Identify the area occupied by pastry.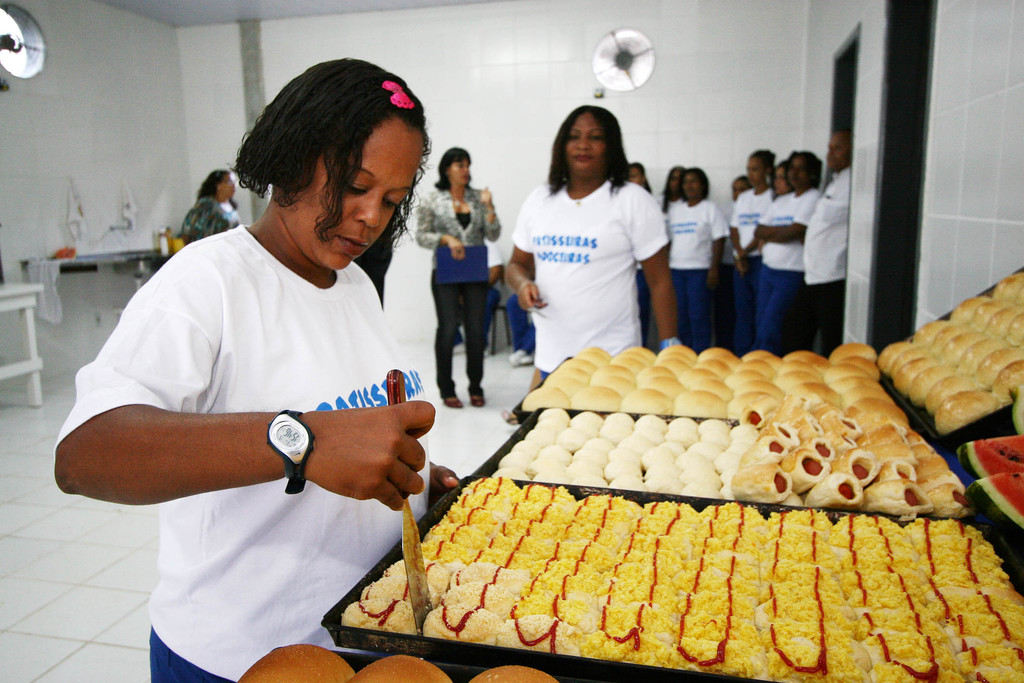
Area: [left=887, top=267, right=1019, bottom=436].
